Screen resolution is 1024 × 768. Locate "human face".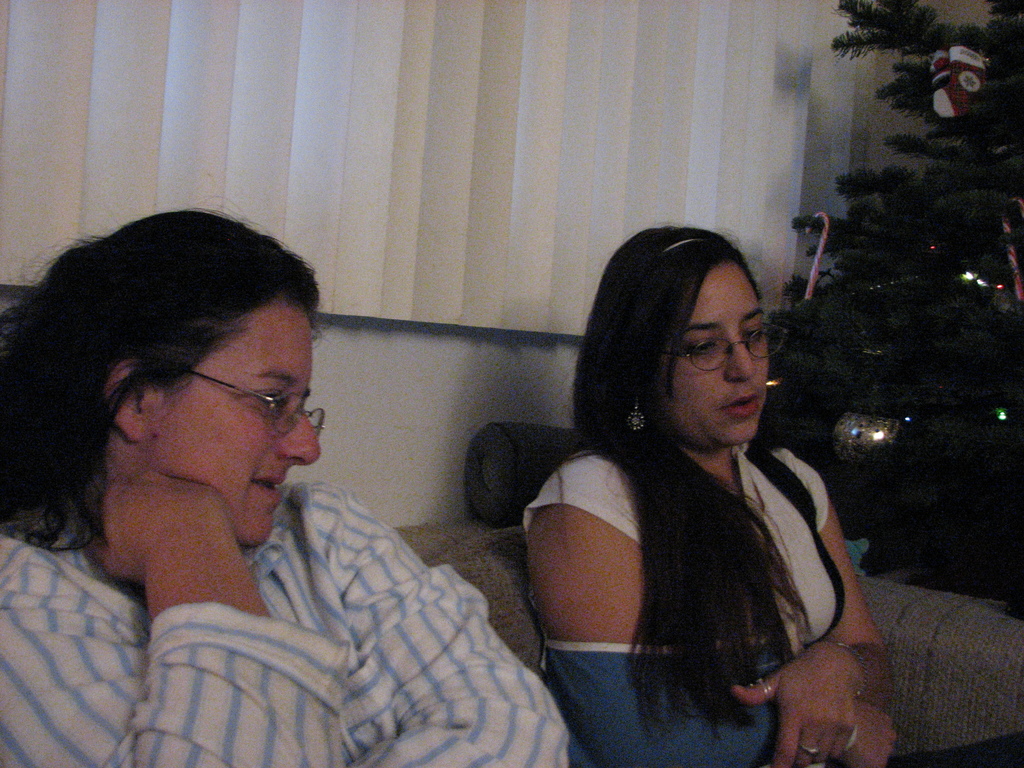
box=[147, 303, 317, 552].
